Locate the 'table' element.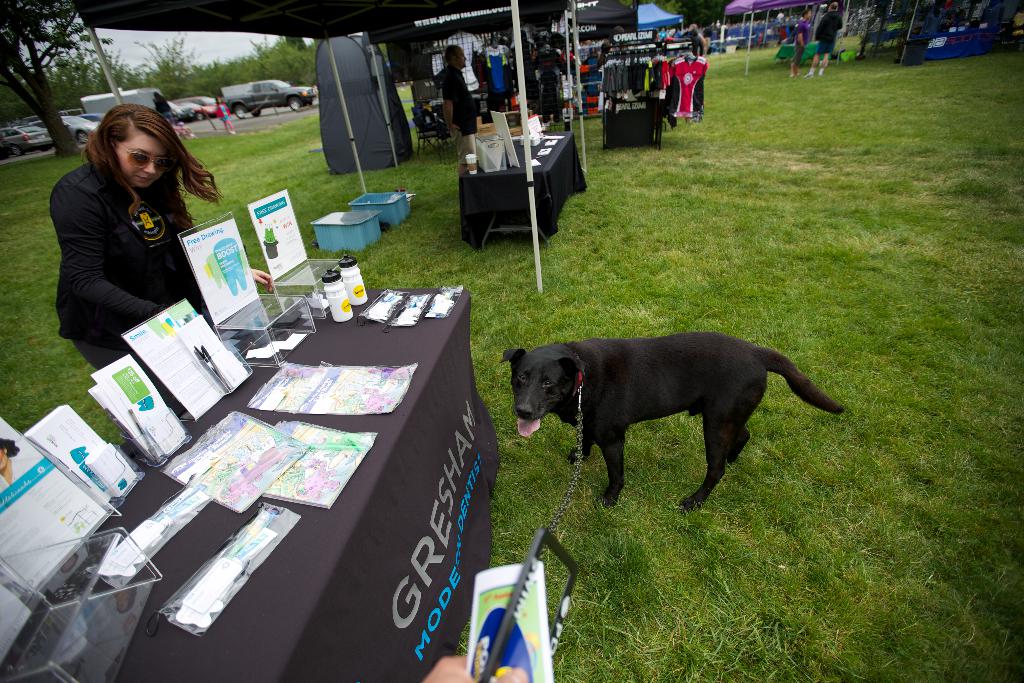
Element bbox: 460 136 585 255.
